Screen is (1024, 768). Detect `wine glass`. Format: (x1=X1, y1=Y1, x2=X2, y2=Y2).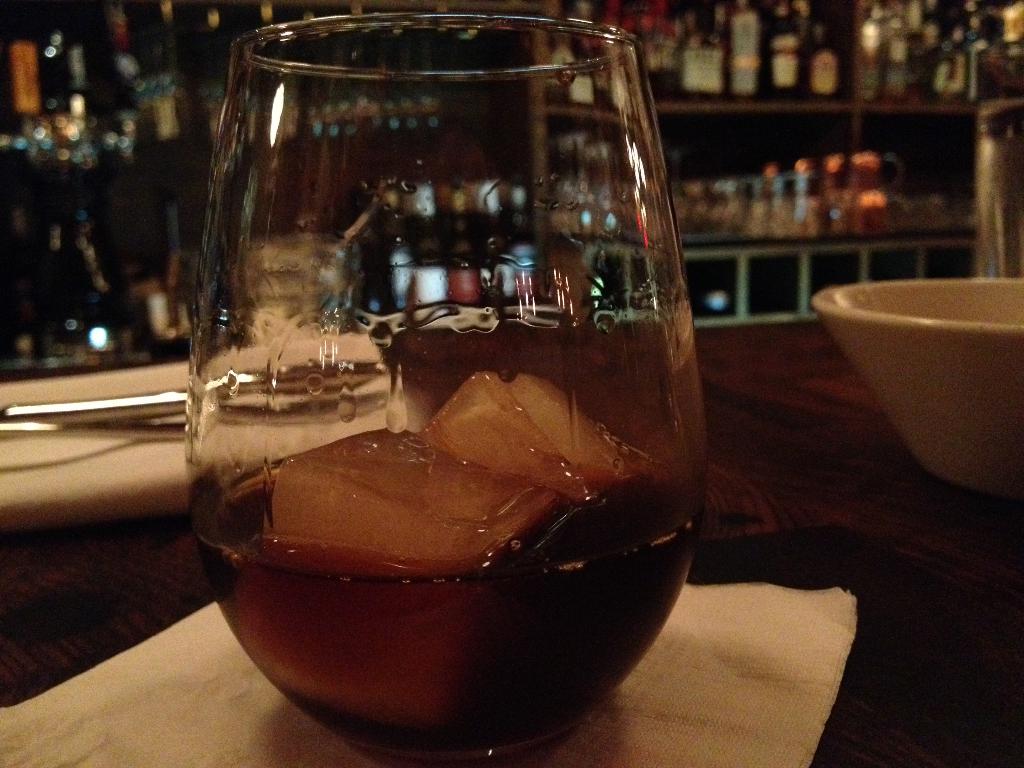
(x1=180, y1=12, x2=704, y2=767).
